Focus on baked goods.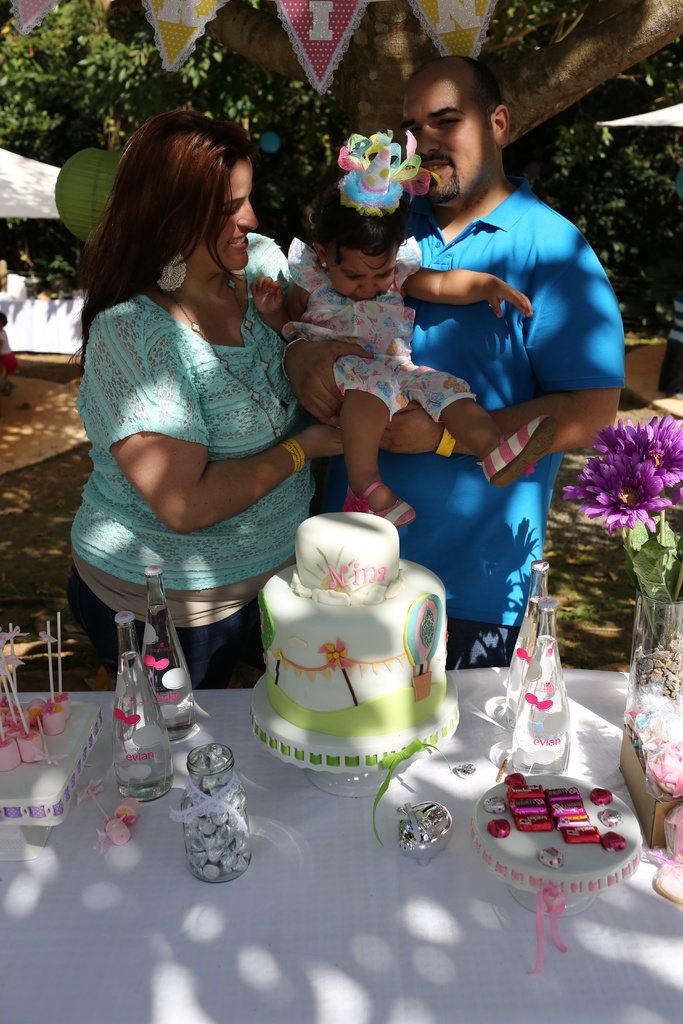
Focused at left=246, top=514, right=461, bottom=781.
